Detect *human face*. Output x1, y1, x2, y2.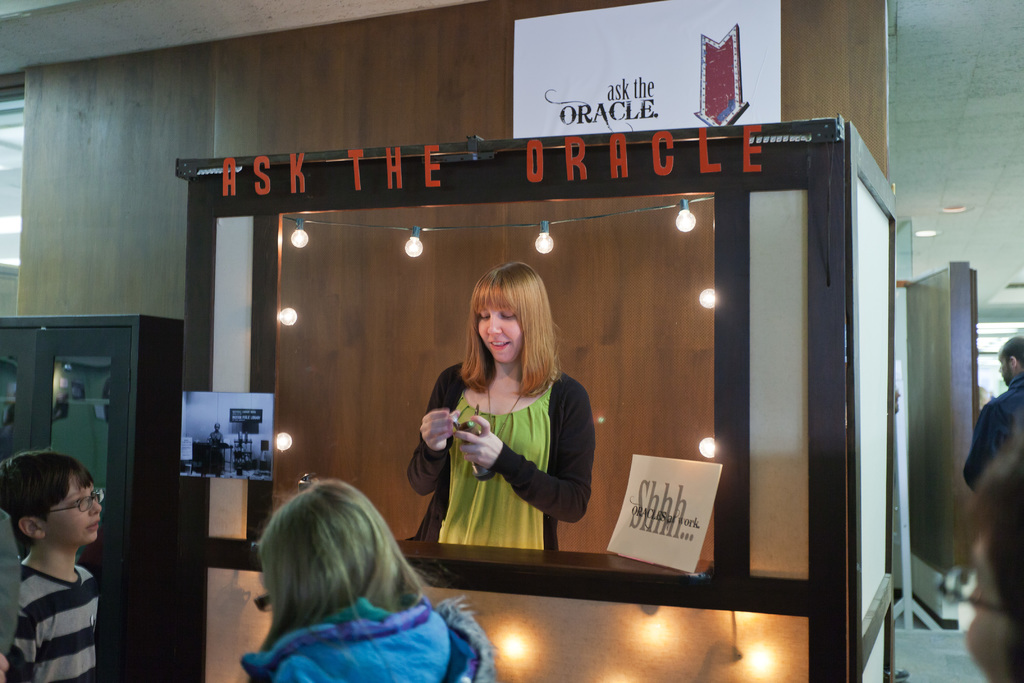
966, 537, 1019, 682.
